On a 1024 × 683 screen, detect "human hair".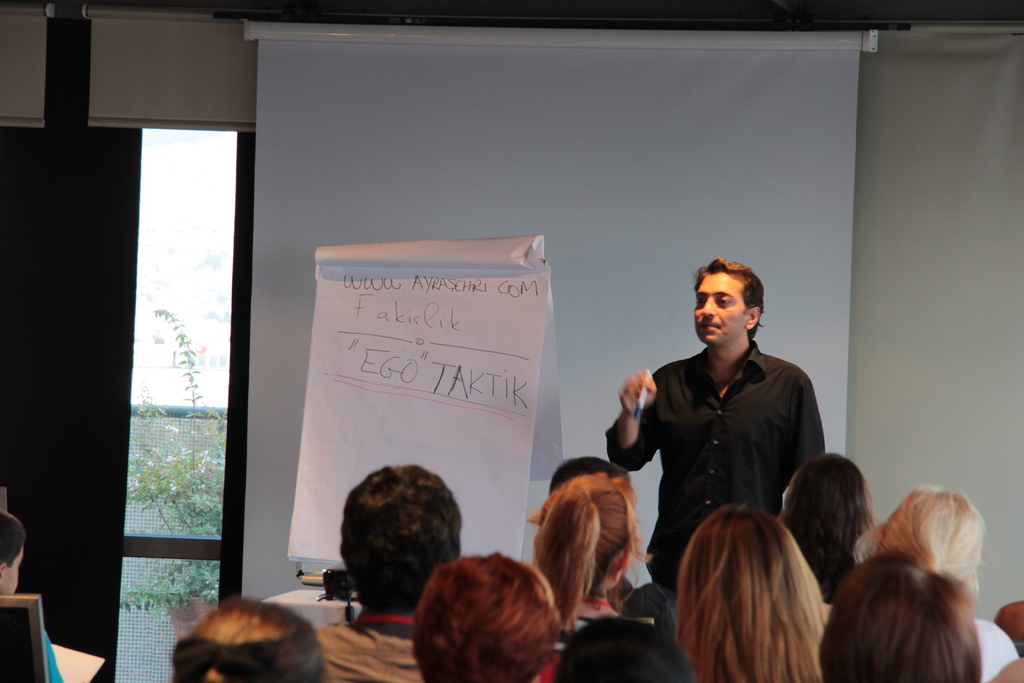
bbox=(536, 468, 650, 644).
